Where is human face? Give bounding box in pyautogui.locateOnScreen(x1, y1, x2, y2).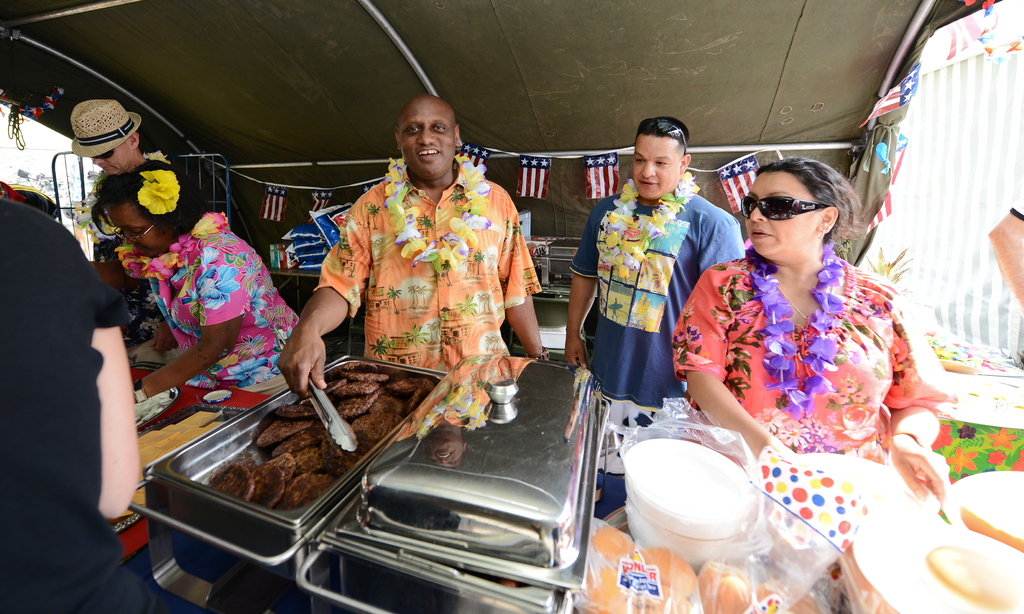
pyautogui.locateOnScreen(629, 131, 684, 202).
